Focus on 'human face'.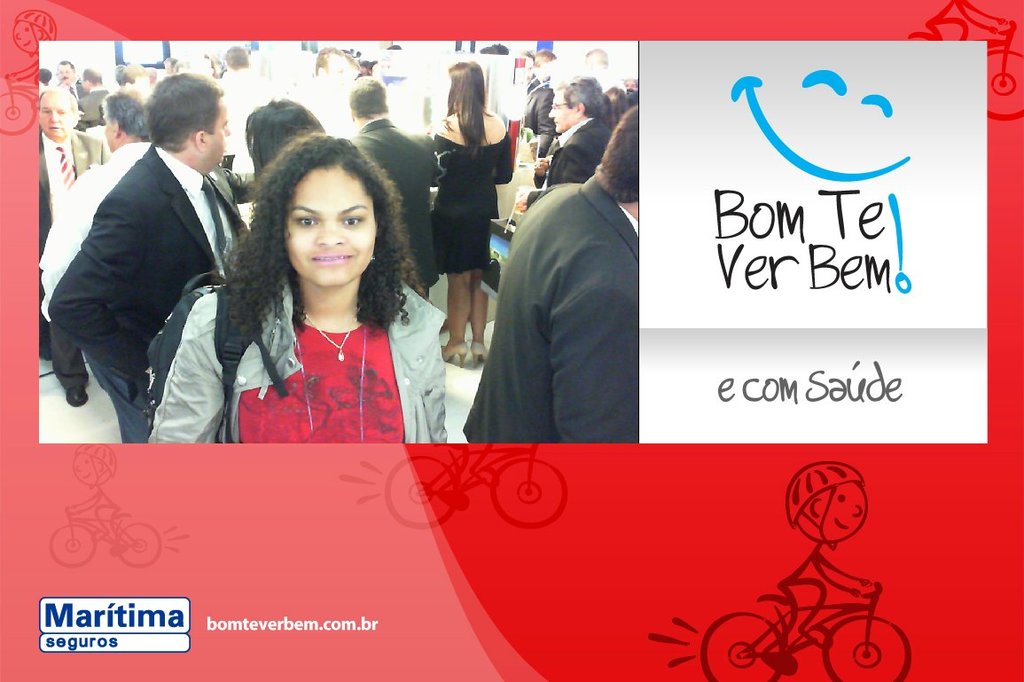
Focused at {"x1": 287, "y1": 169, "x2": 376, "y2": 281}.
